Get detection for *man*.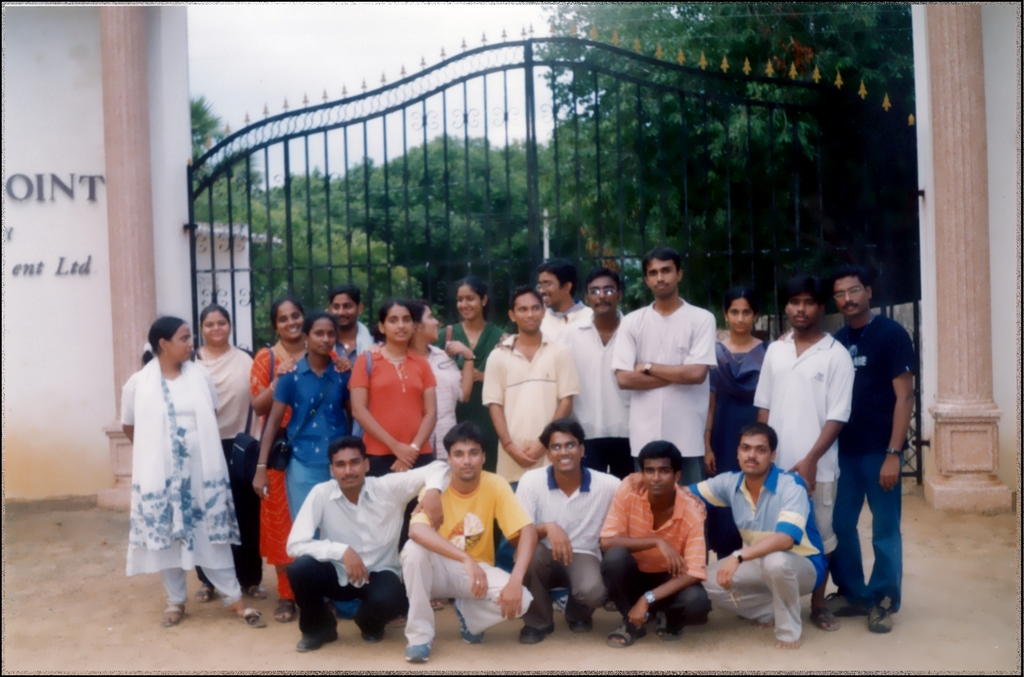
Detection: (625,422,829,651).
